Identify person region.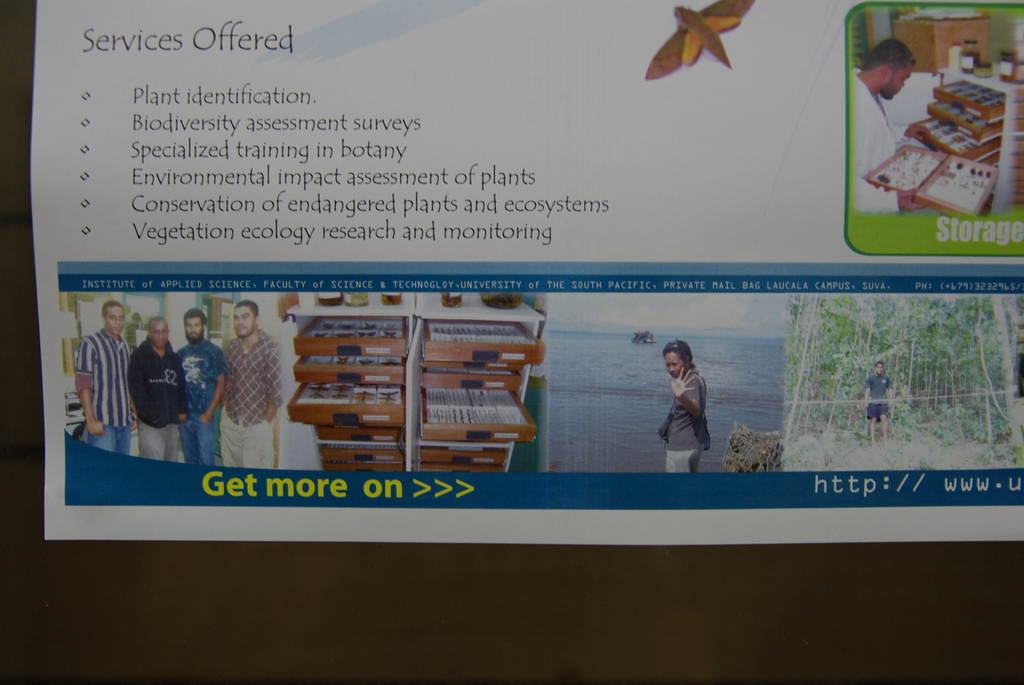
Region: bbox=(659, 337, 711, 475).
